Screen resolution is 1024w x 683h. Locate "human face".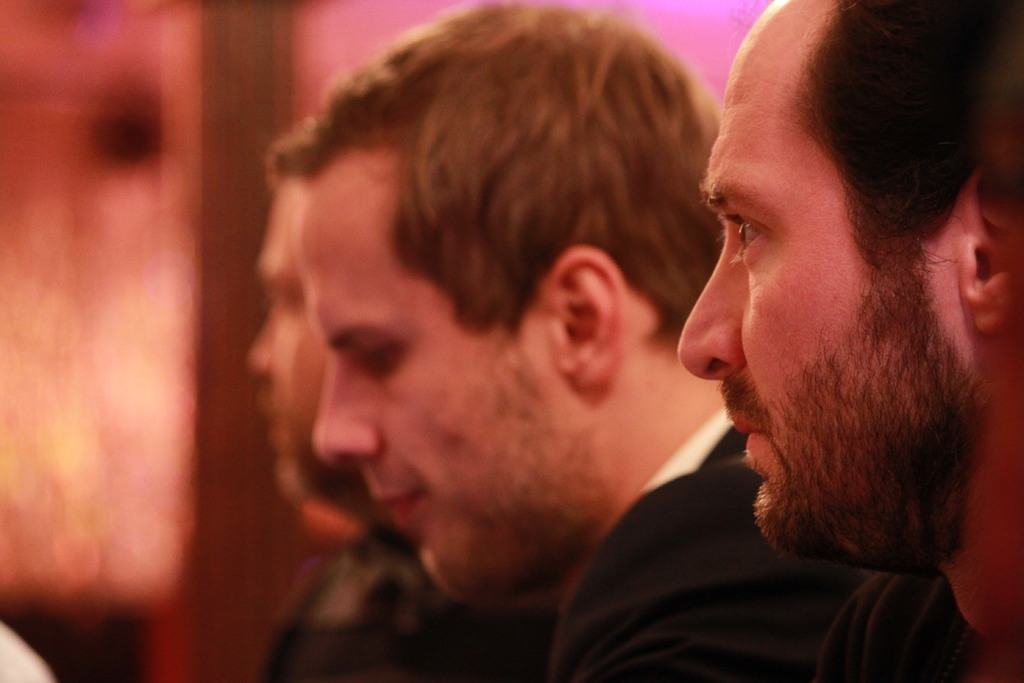
<box>249,174,354,512</box>.
